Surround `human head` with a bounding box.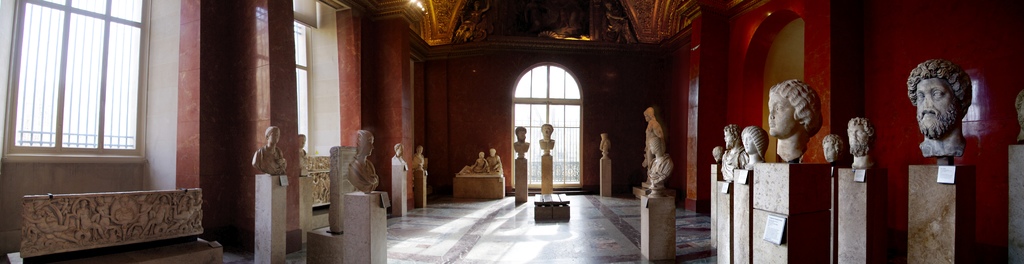
820, 131, 844, 161.
